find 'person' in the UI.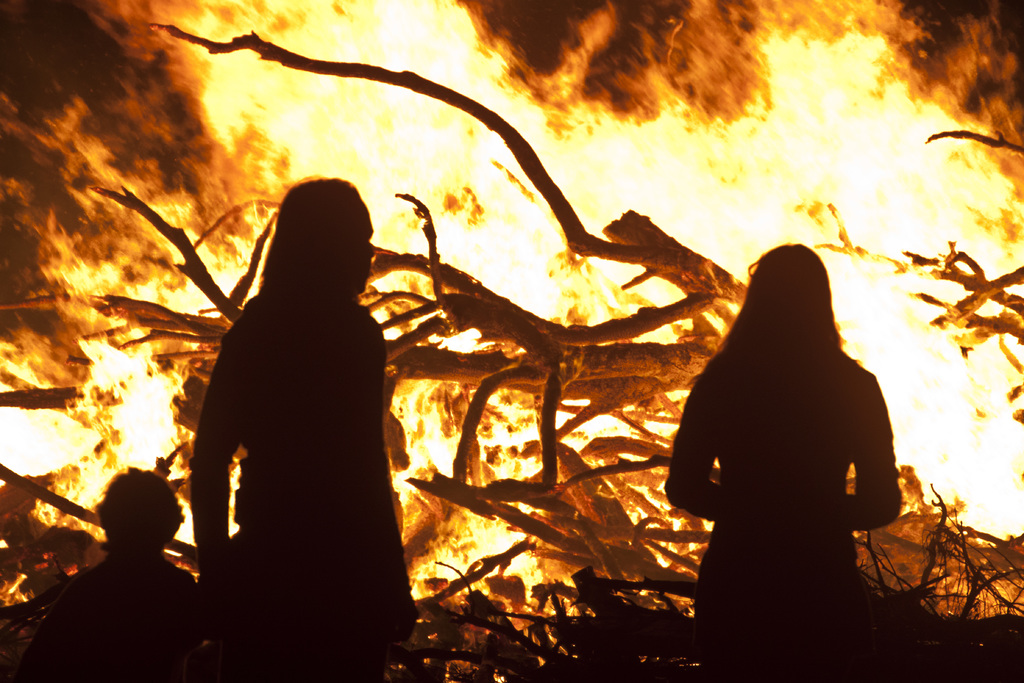
UI element at region(189, 176, 420, 682).
